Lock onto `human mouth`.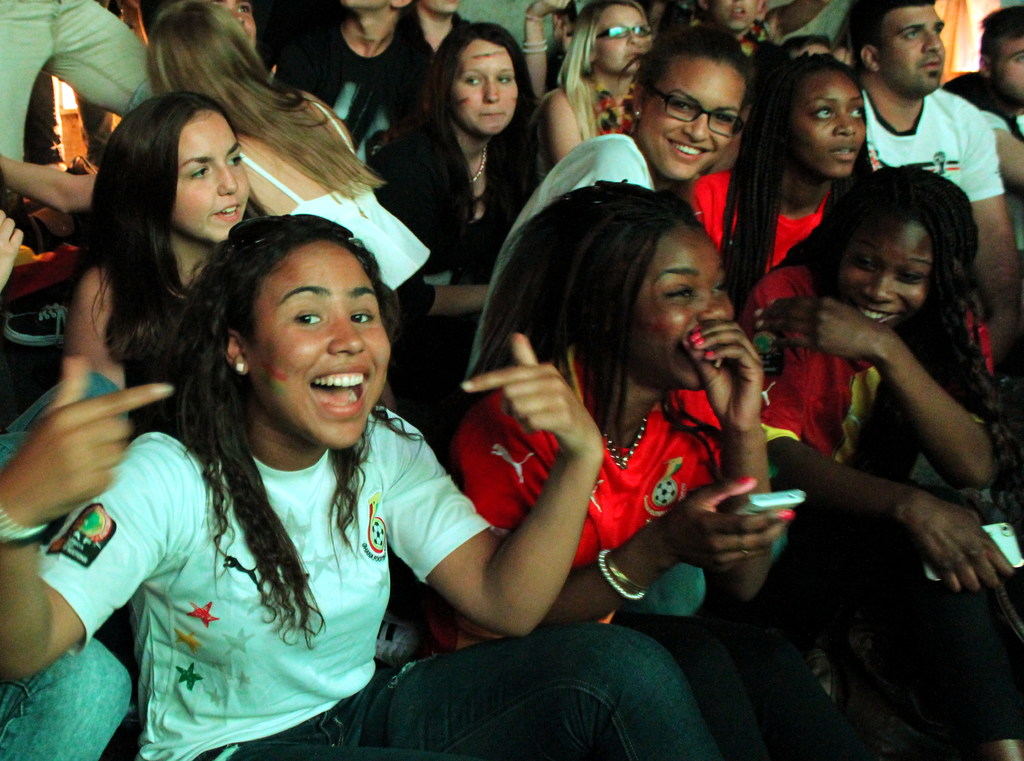
Locked: Rect(627, 49, 646, 61).
